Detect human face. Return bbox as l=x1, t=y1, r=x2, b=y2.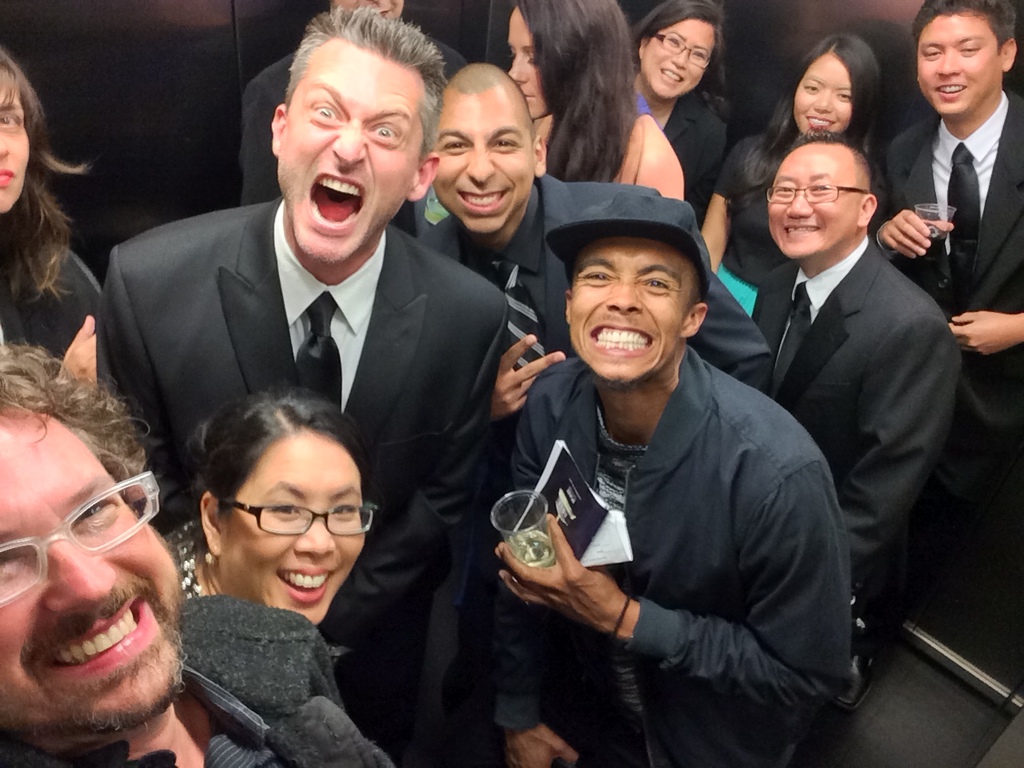
l=431, t=86, r=533, b=234.
